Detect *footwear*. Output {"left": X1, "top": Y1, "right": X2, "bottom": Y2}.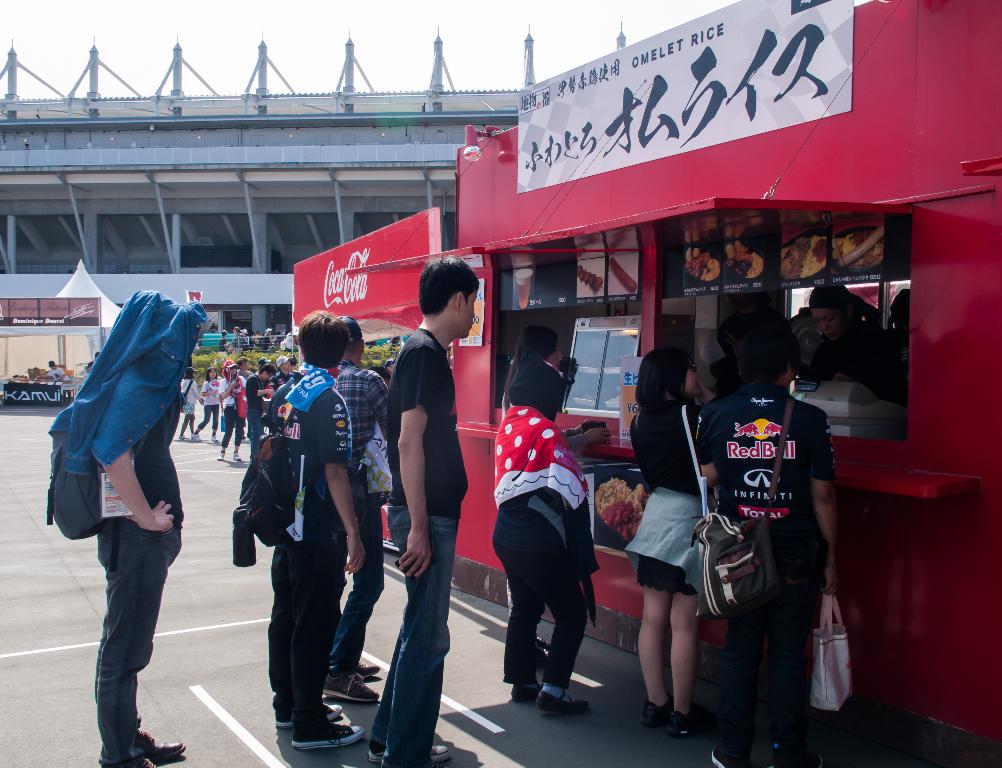
{"left": 140, "top": 732, "right": 187, "bottom": 764}.
